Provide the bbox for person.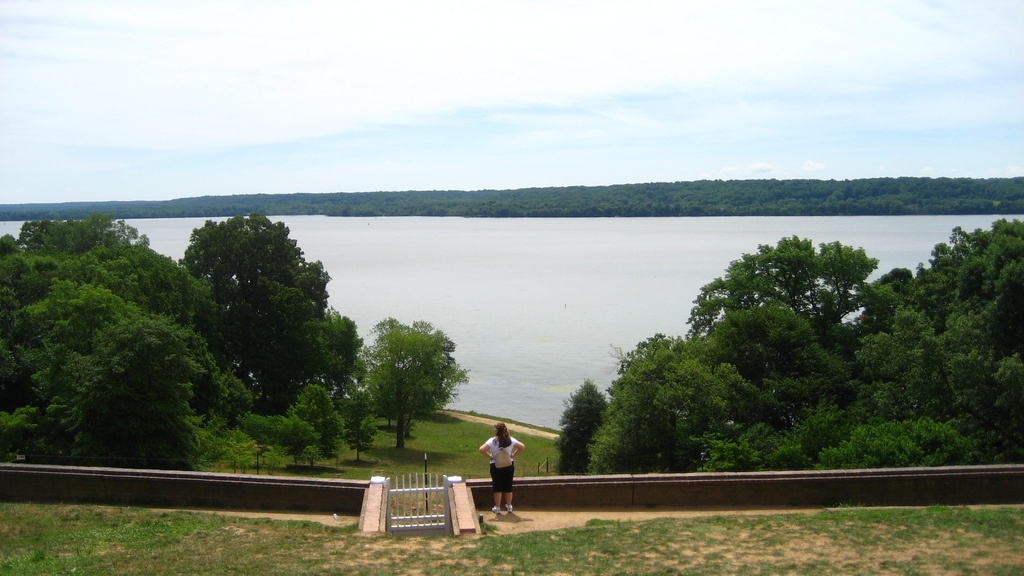
480/426/525/515.
